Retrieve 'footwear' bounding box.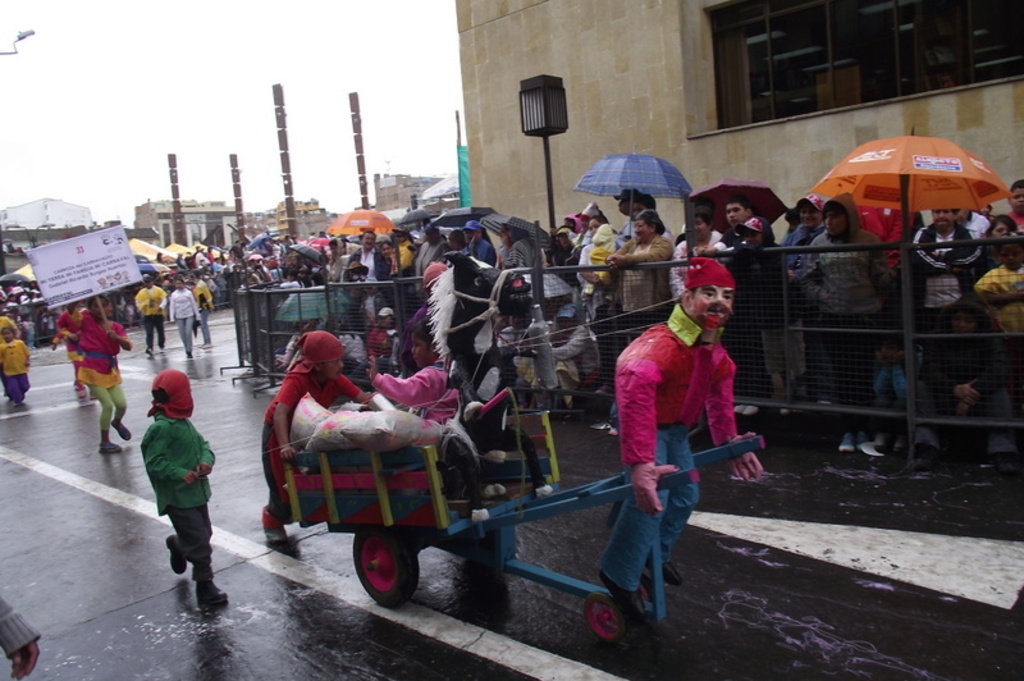
Bounding box: [110, 415, 132, 440].
